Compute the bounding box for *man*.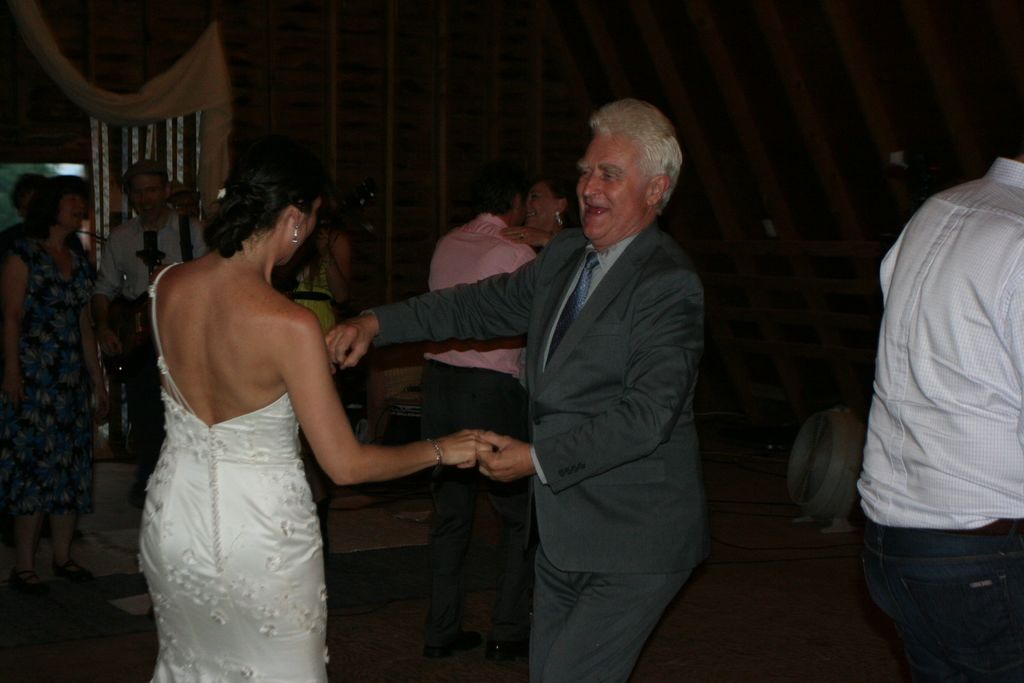
left=476, top=97, right=741, bottom=682.
